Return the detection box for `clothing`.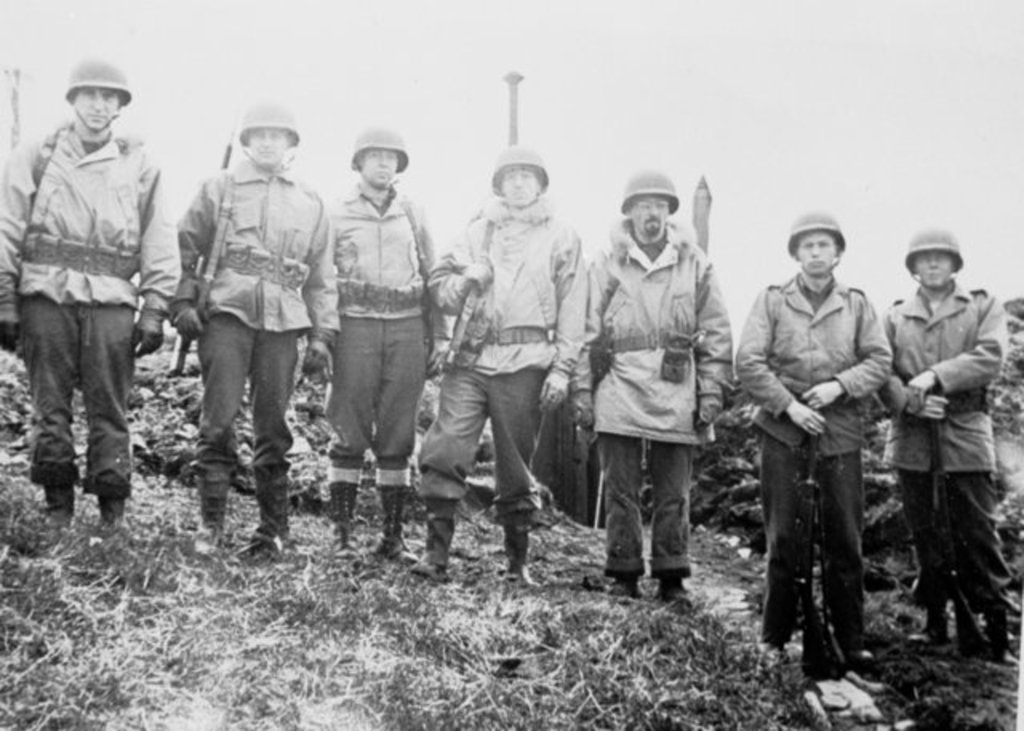
left=584, top=232, right=736, bottom=577.
